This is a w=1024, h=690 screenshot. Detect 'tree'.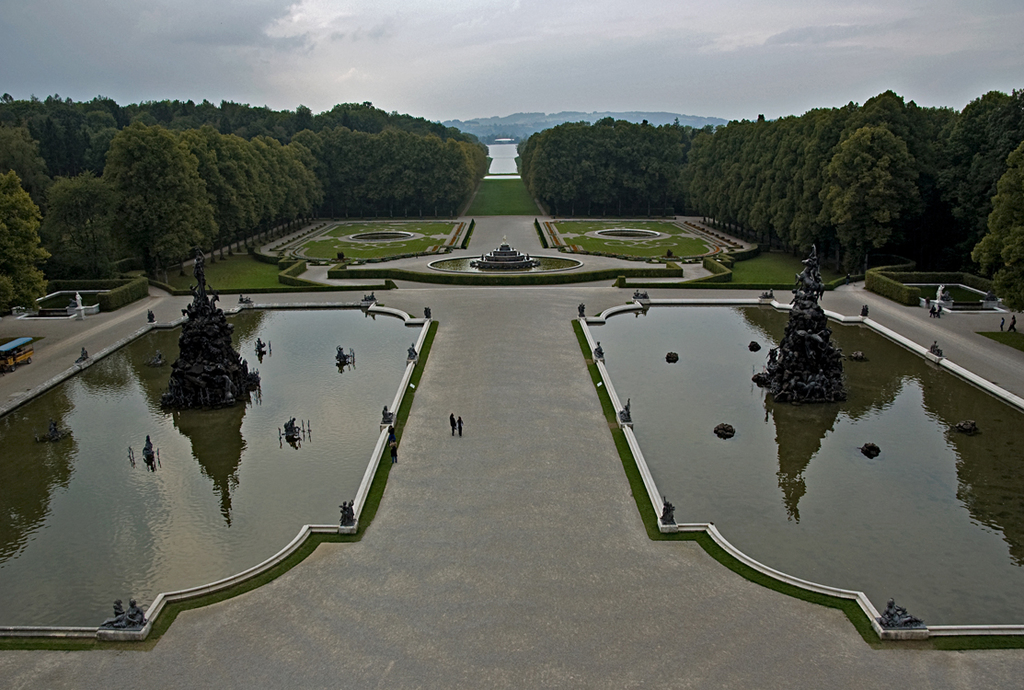
[x1=377, y1=128, x2=404, y2=221].
